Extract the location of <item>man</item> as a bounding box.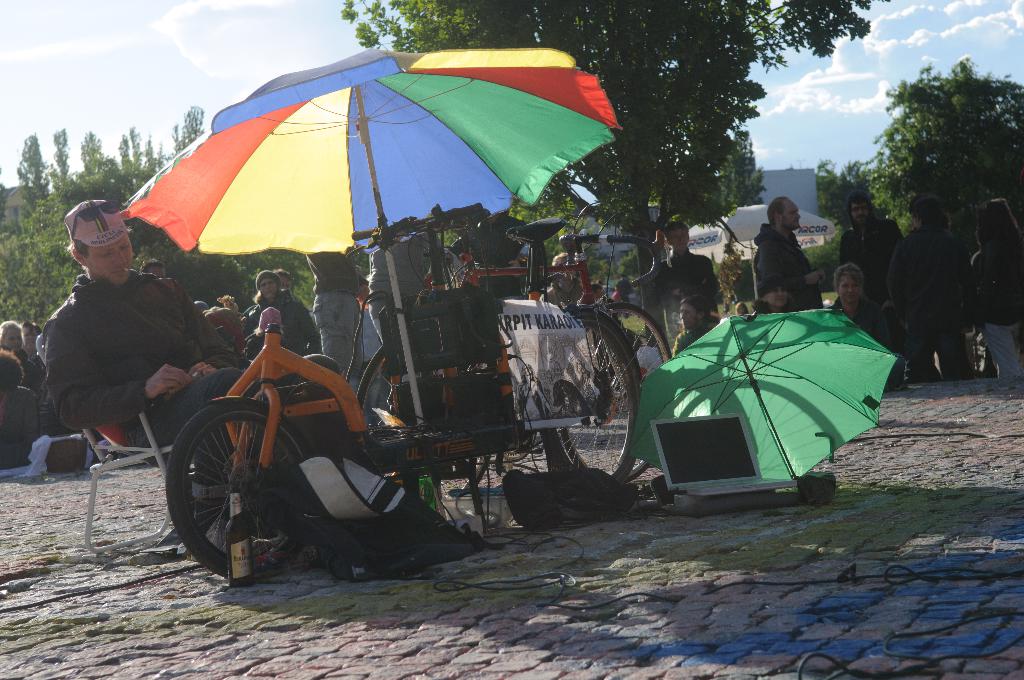
l=653, t=221, r=726, b=338.
